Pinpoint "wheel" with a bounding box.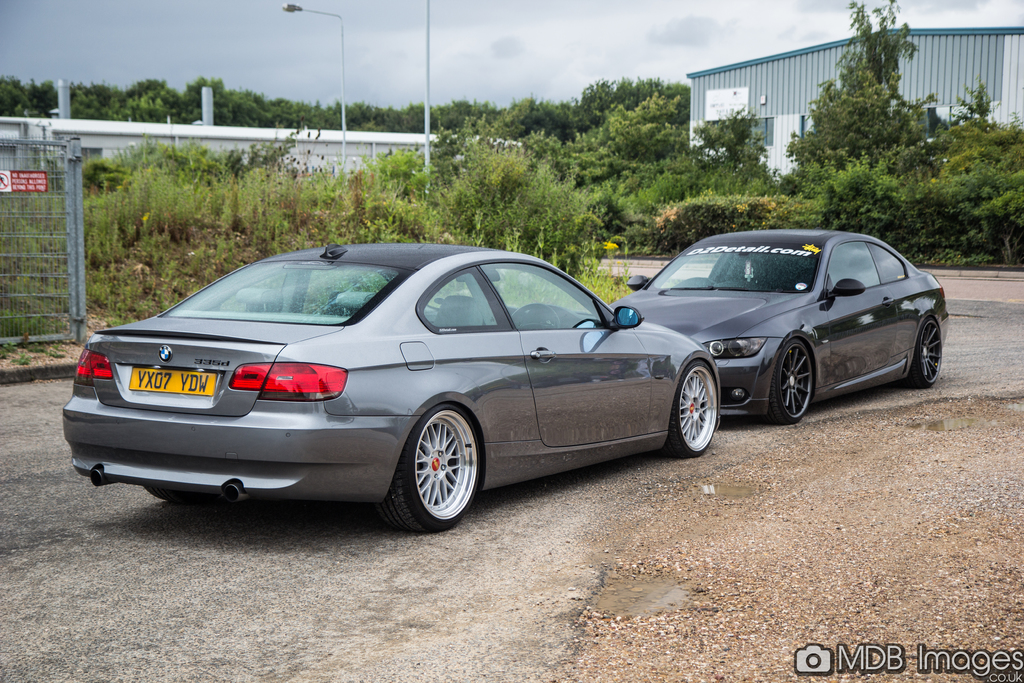
detection(144, 487, 220, 505).
